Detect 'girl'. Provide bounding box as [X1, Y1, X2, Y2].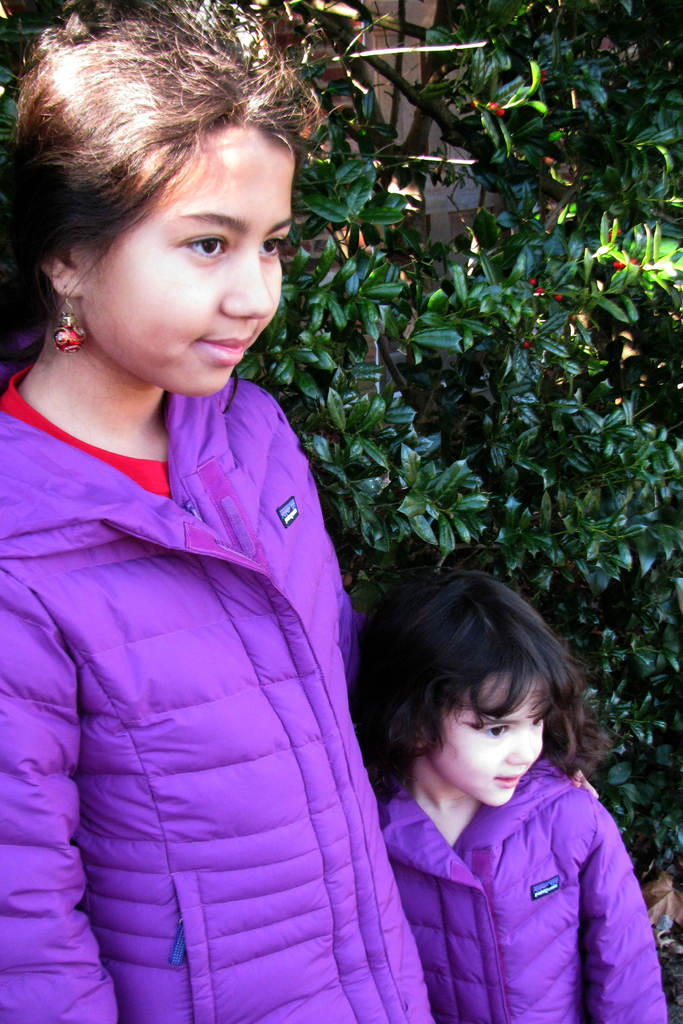
[341, 564, 670, 1023].
